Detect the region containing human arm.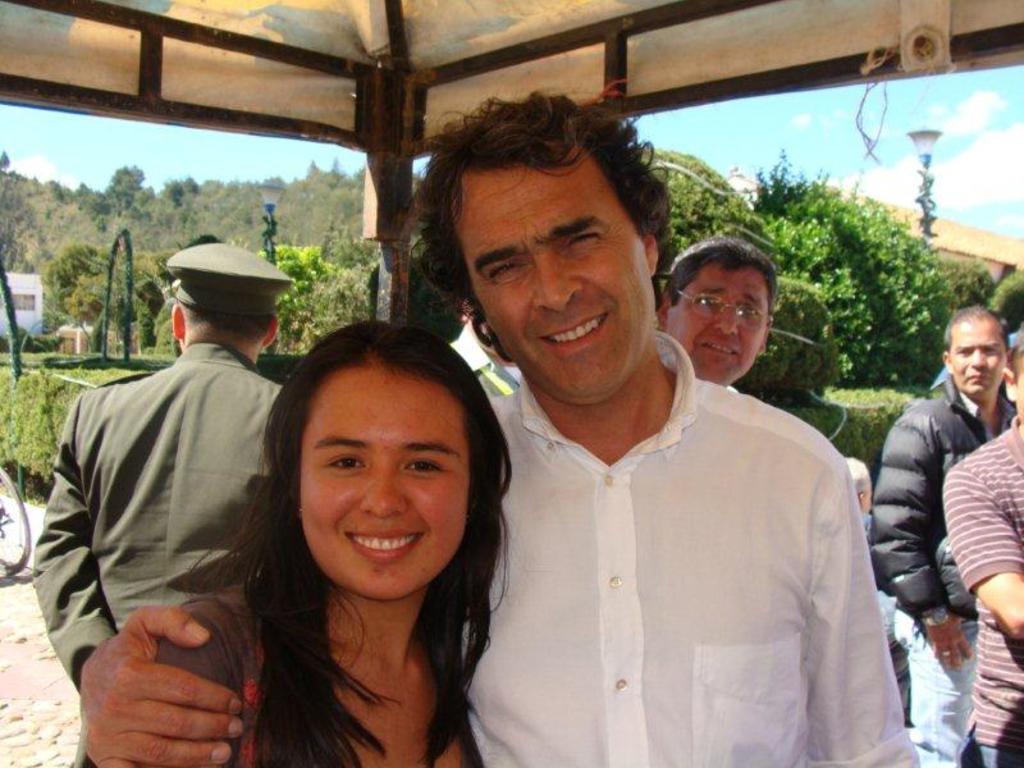
BBox(941, 461, 1023, 643).
